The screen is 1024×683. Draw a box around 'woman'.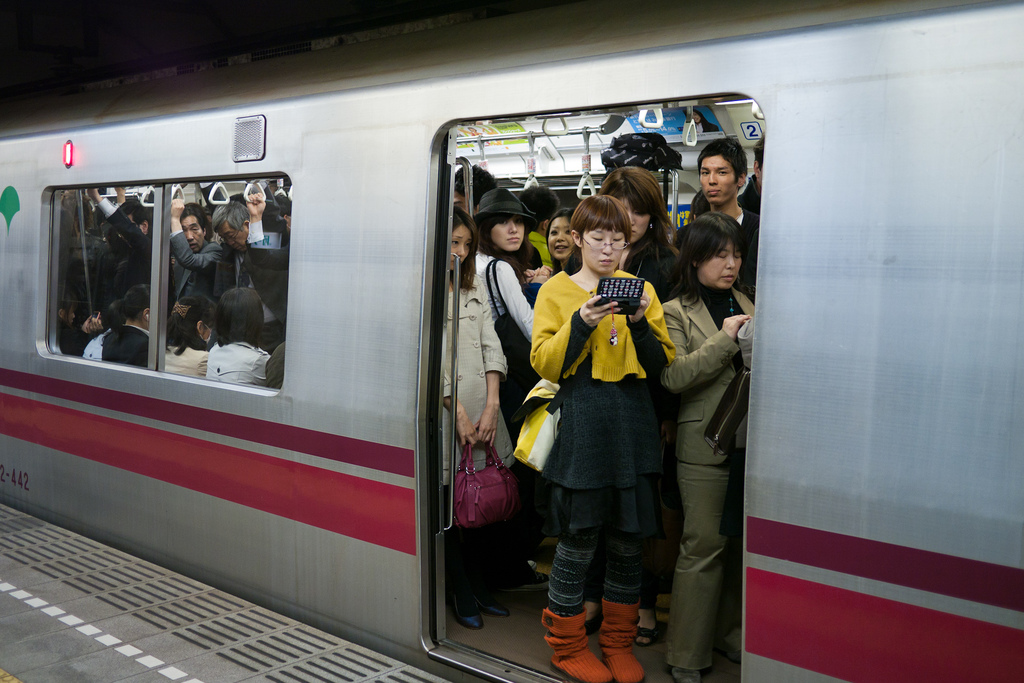
Rect(164, 295, 216, 375).
